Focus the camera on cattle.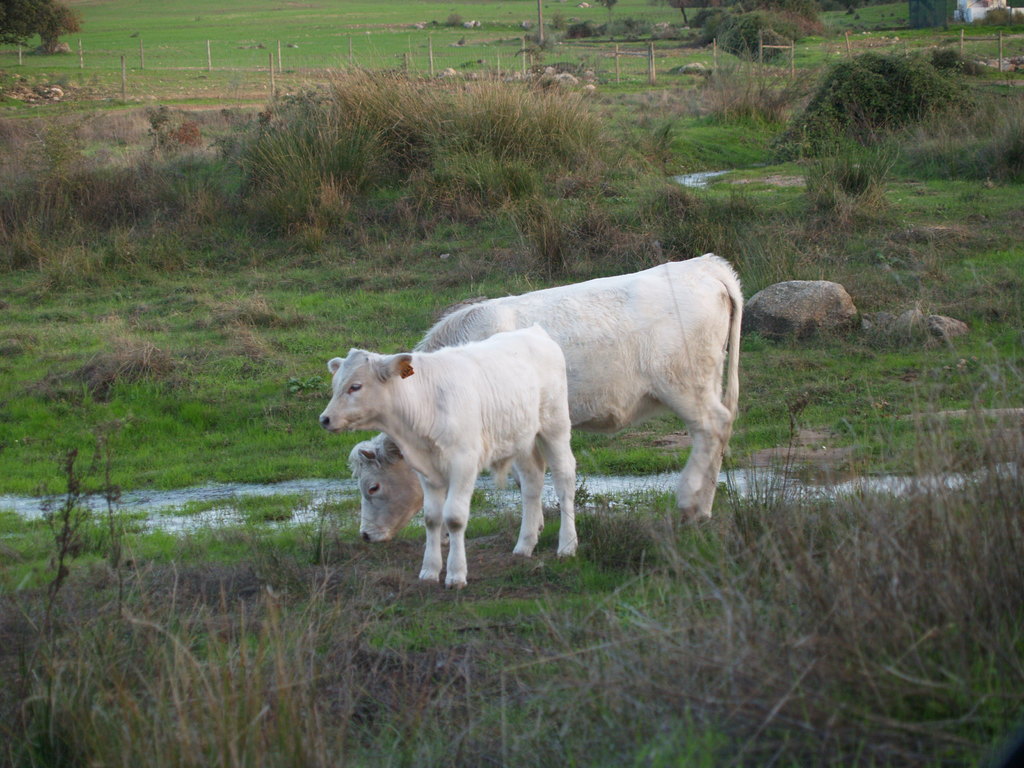
Focus region: <bbox>341, 248, 740, 546</bbox>.
